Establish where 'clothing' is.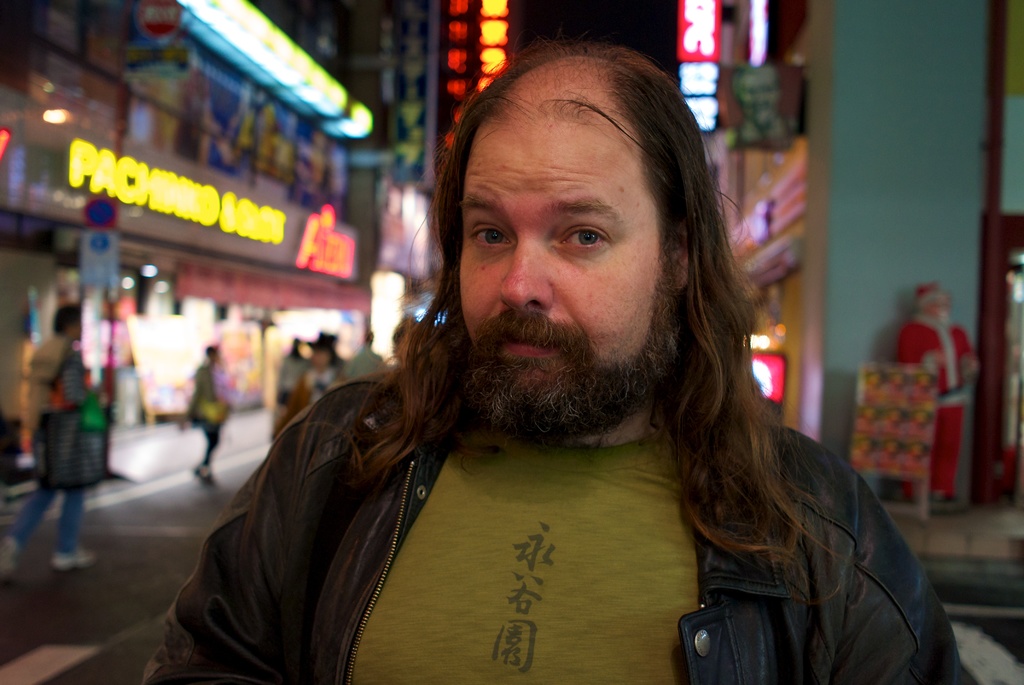
Established at bbox=(340, 338, 382, 379).
